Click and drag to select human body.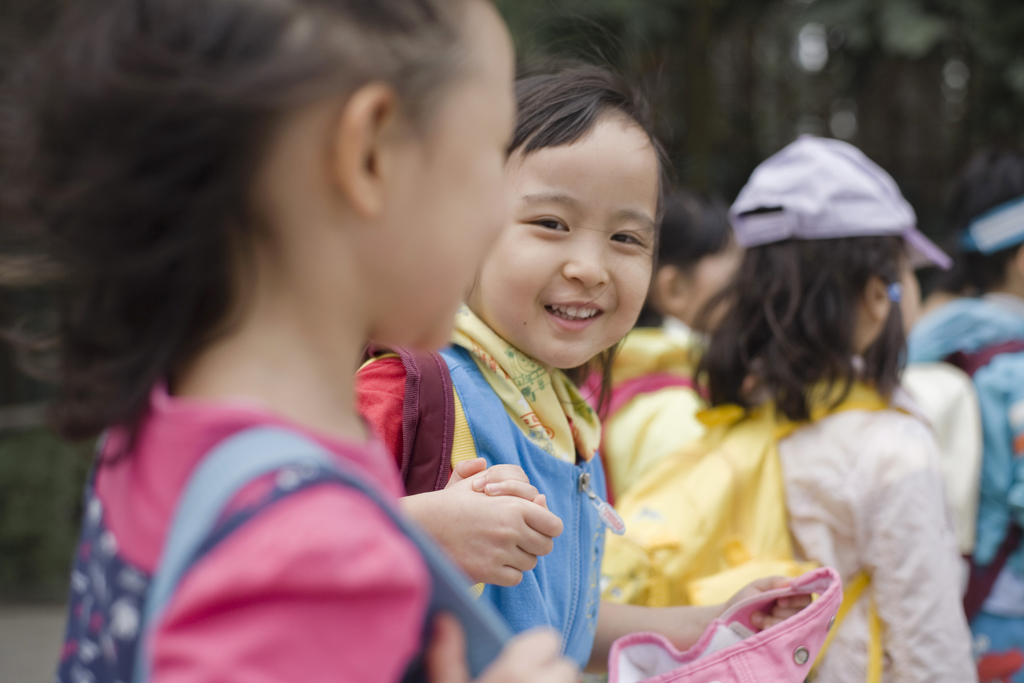
Selection: crop(356, 53, 678, 682).
